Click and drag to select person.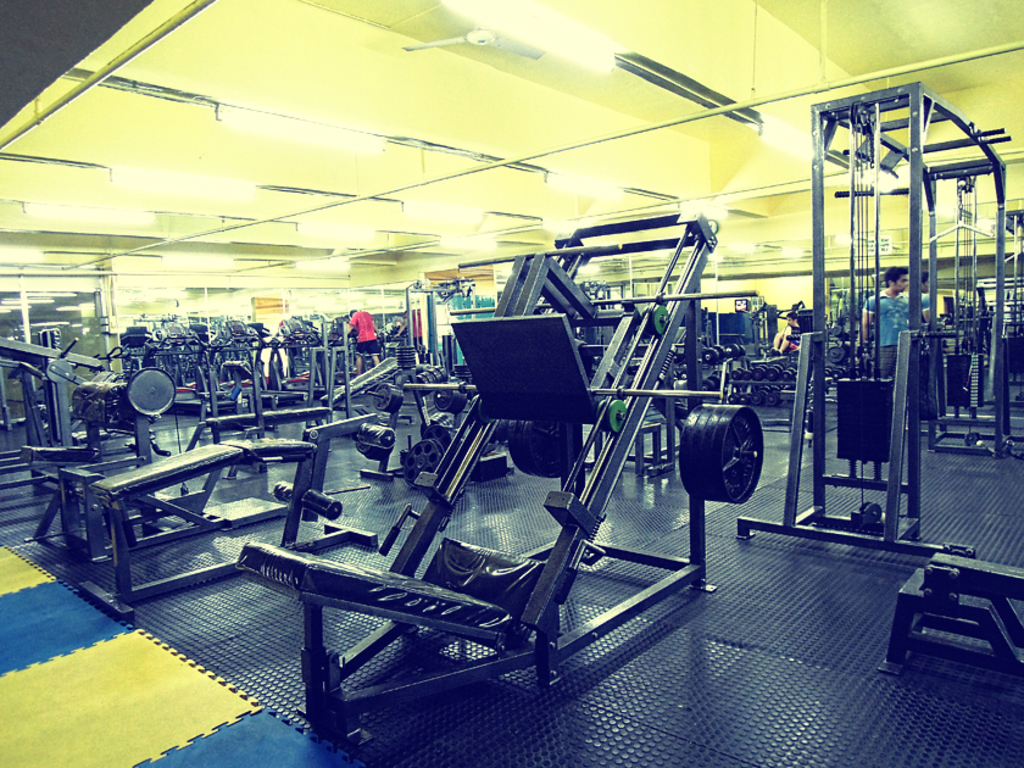
Selection: {"x1": 349, "y1": 307, "x2": 372, "y2": 372}.
